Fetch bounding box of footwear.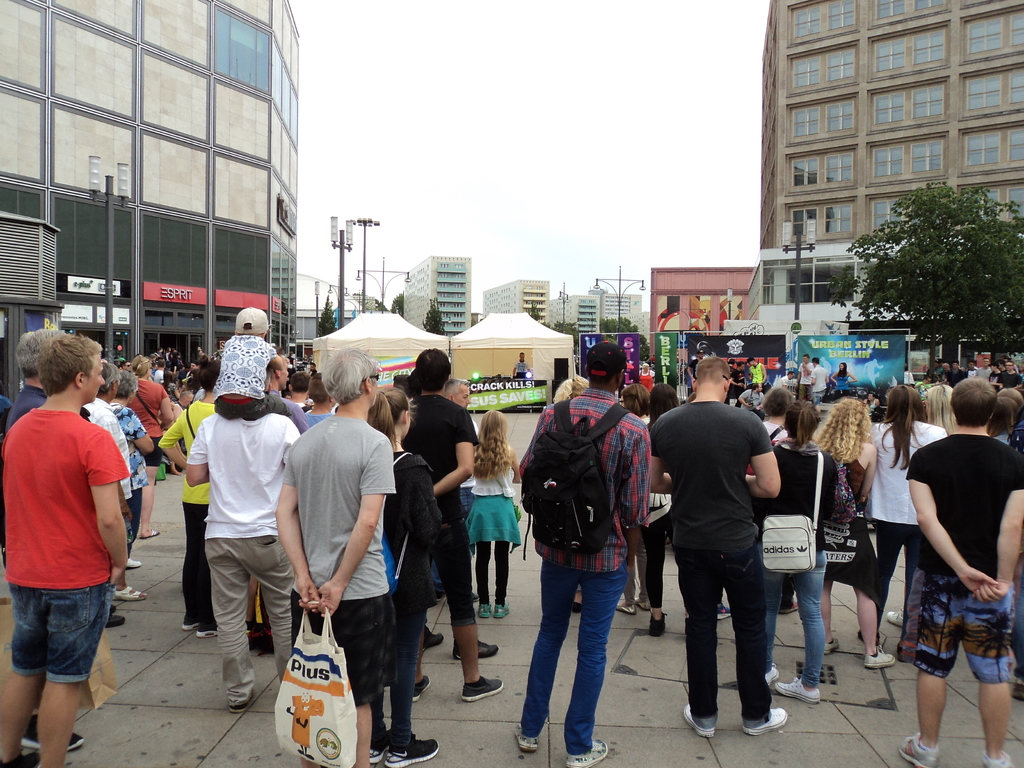
Bbox: bbox=[225, 682, 260, 714].
